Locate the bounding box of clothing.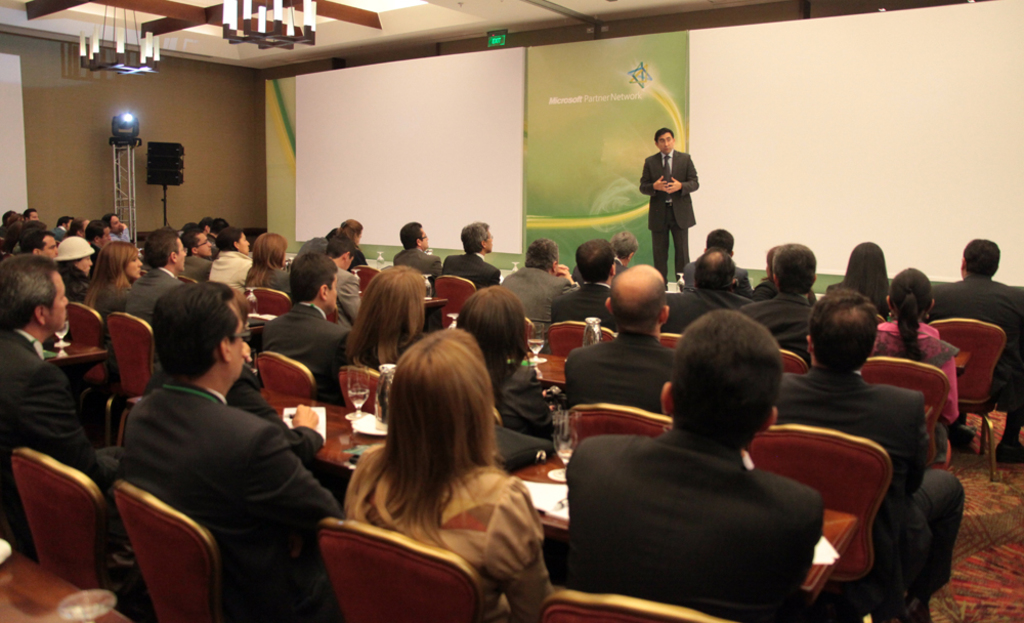
Bounding box: {"x1": 932, "y1": 281, "x2": 1015, "y2": 364}.
